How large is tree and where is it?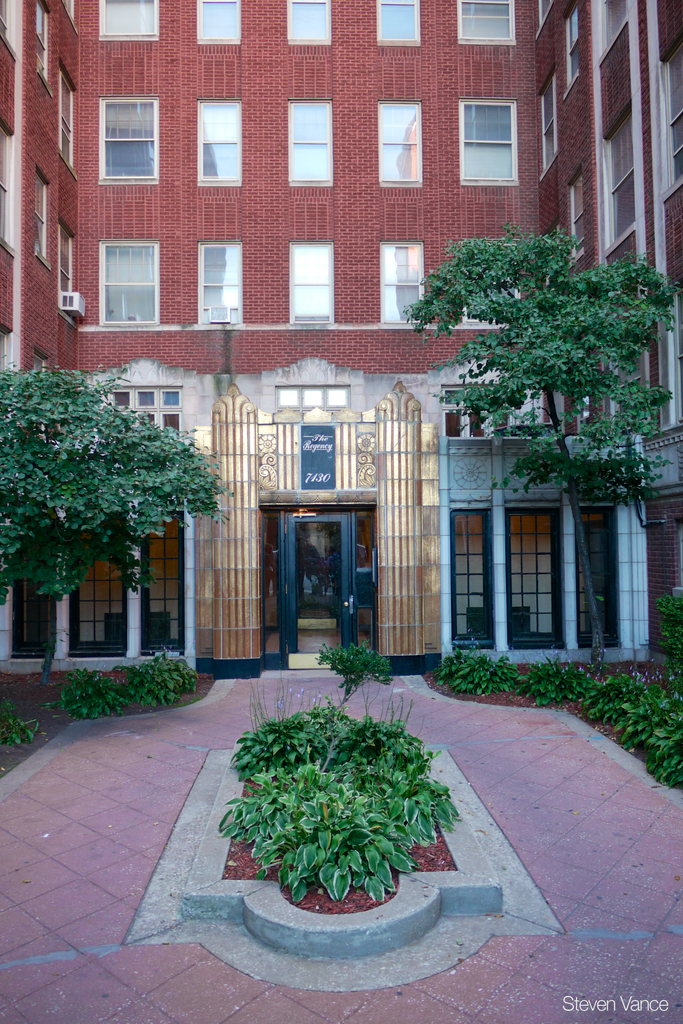
Bounding box: <region>400, 218, 666, 664</region>.
